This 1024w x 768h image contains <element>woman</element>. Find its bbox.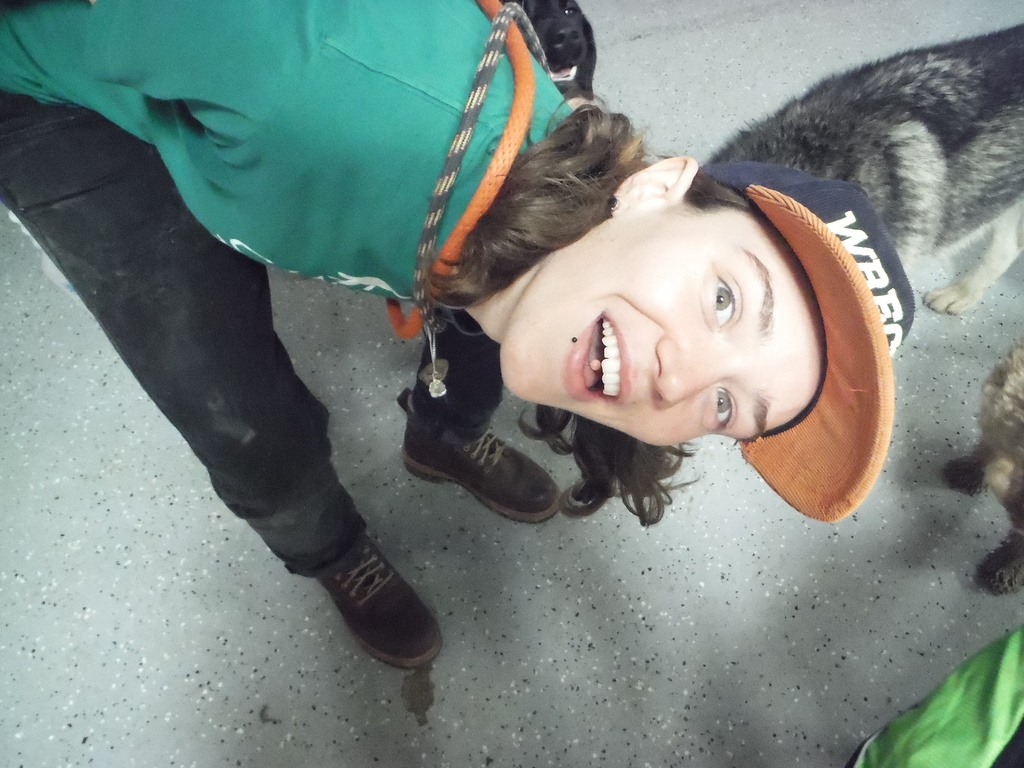
0, 0, 913, 673.
